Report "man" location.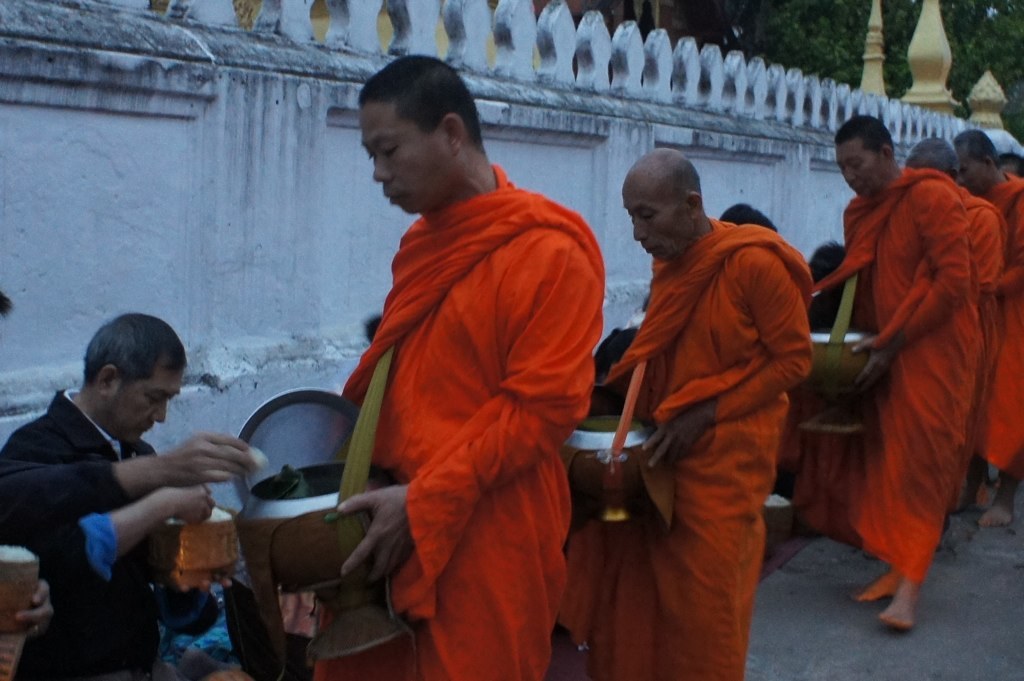
Report: (left=794, top=114, right=985, bottom=632).
